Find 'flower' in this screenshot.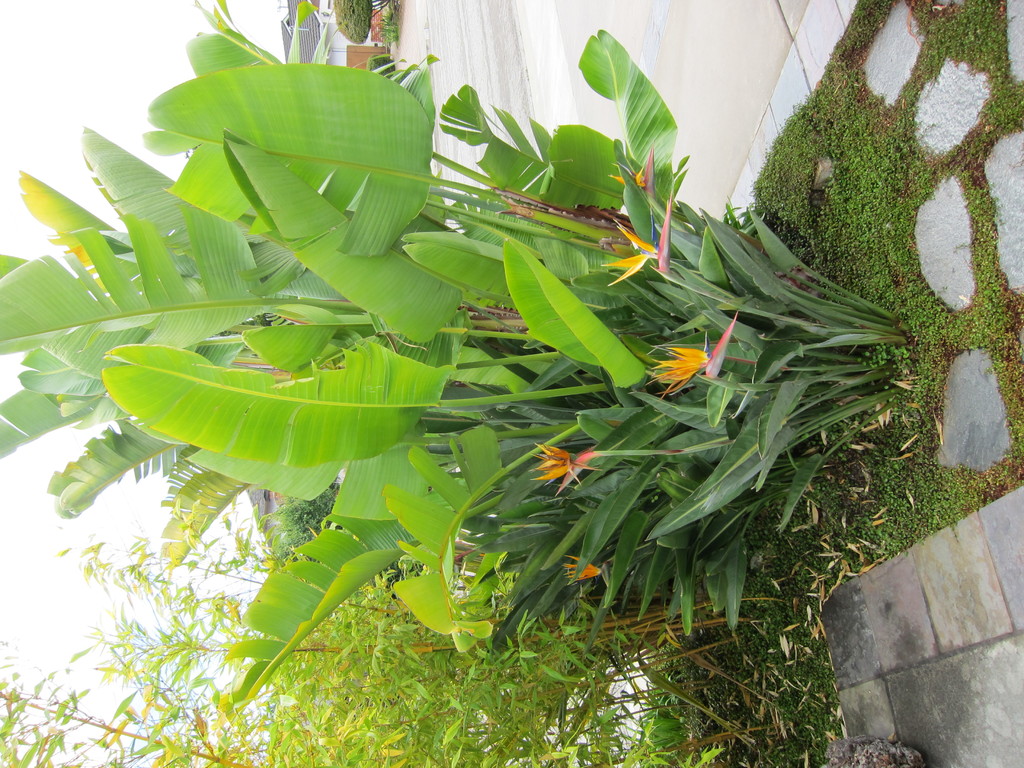
The bounding box for 'flower' is [x1=518, y1=435, x2=606, y2=507].
